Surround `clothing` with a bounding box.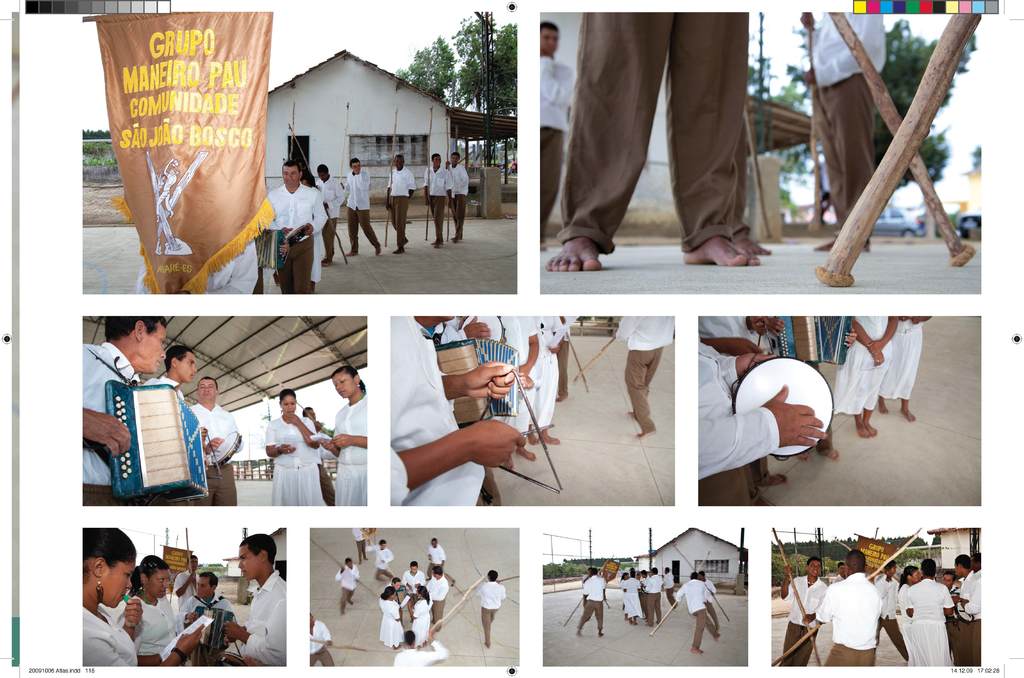
x1=687 y1=305 x2=921 y2=502.
